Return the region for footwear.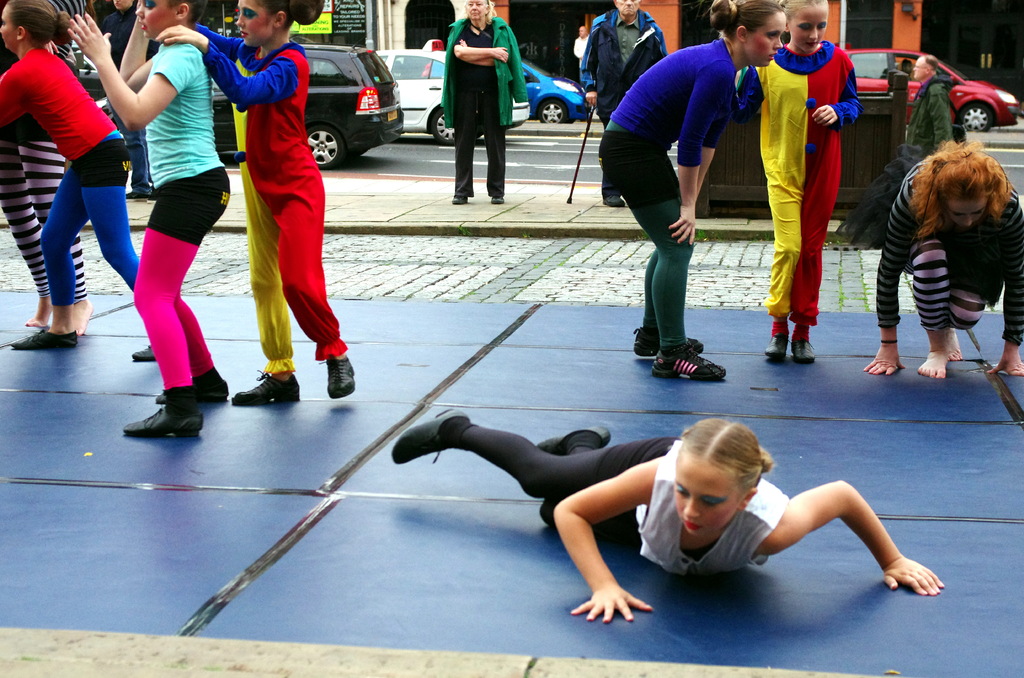
[794, 344, 813, 365].
